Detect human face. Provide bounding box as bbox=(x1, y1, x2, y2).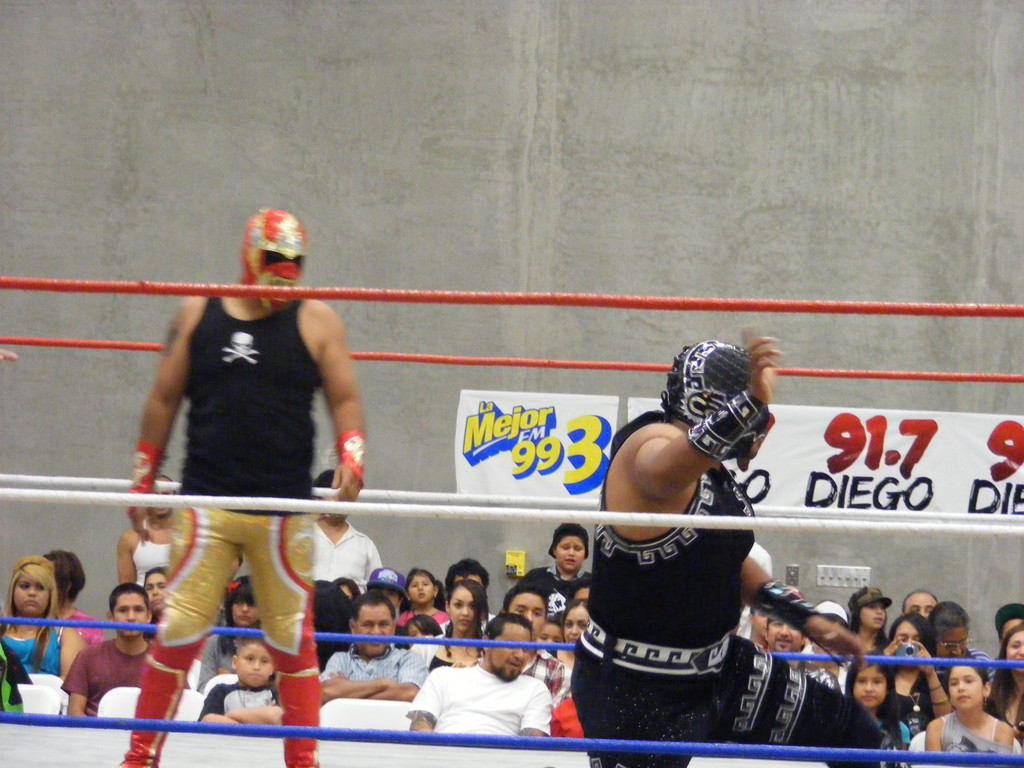
bbox=(897, 621, 920, 644).
